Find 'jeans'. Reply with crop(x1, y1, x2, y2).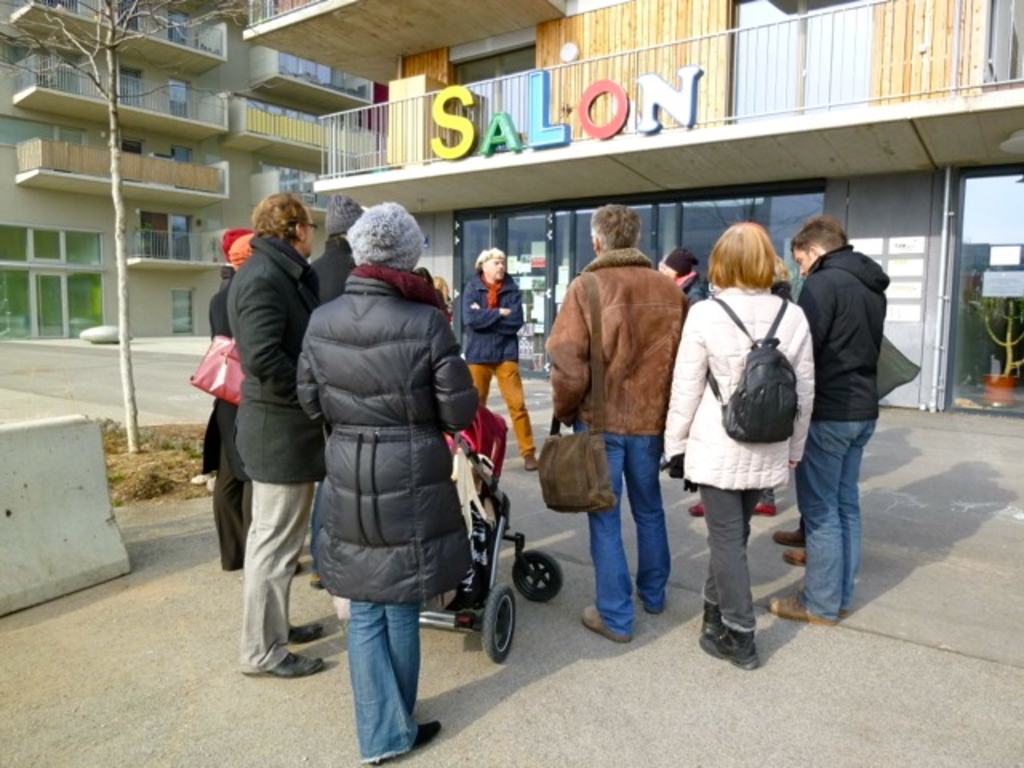
crop(701, 483, 763, 634).
